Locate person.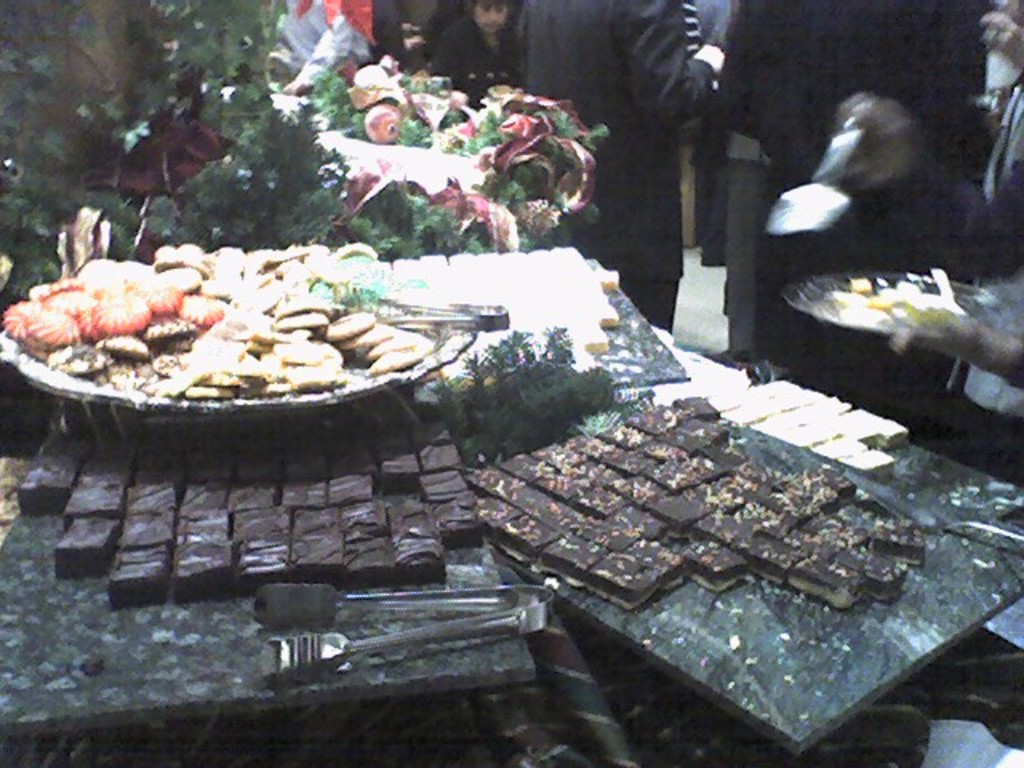
Bounding box: x1=418 y1=0 x2=510 y2=110.
